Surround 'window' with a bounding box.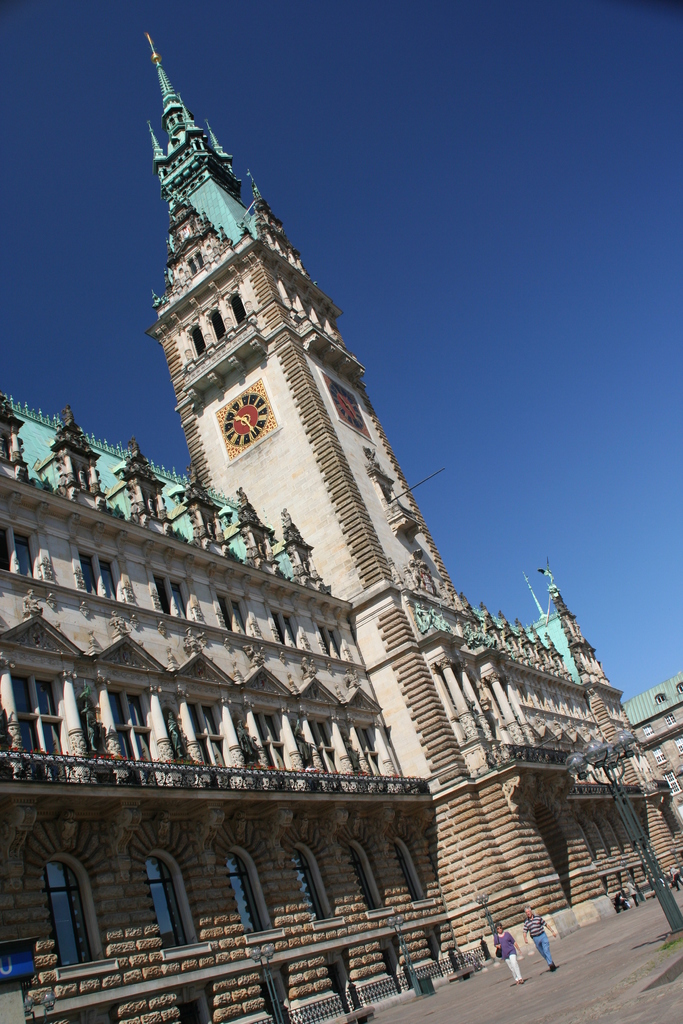
box(3, 671, 64, 756).
